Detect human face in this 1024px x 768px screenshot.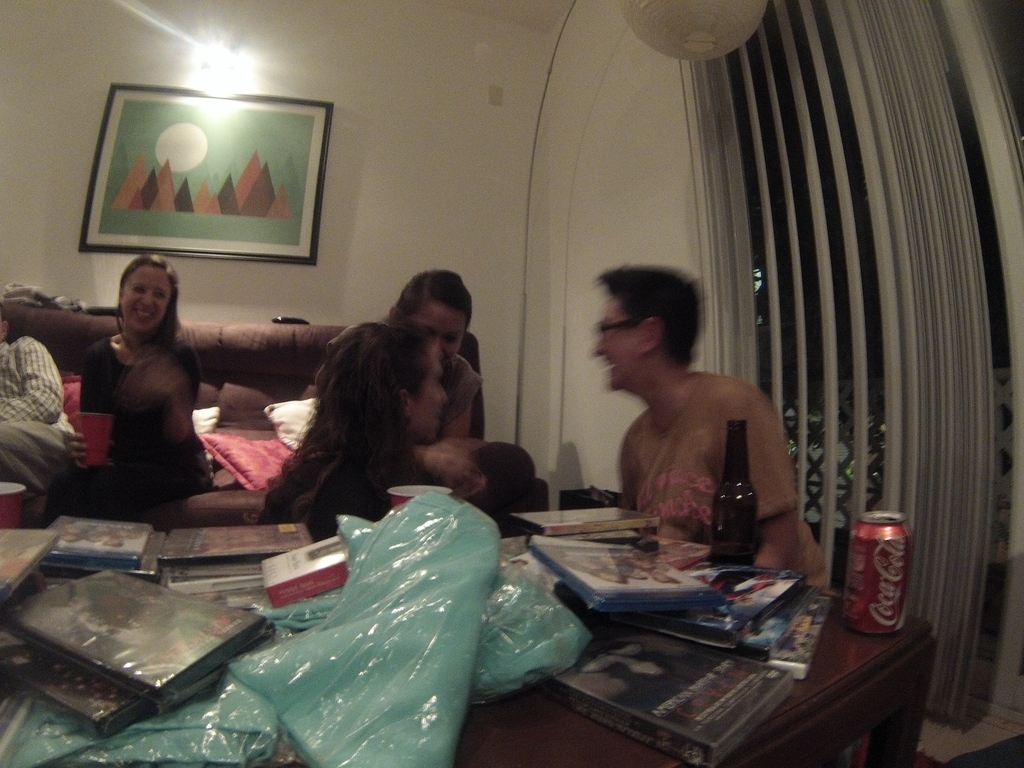
Detection: [x1=424, y1=316, x2=465, y2=365].
